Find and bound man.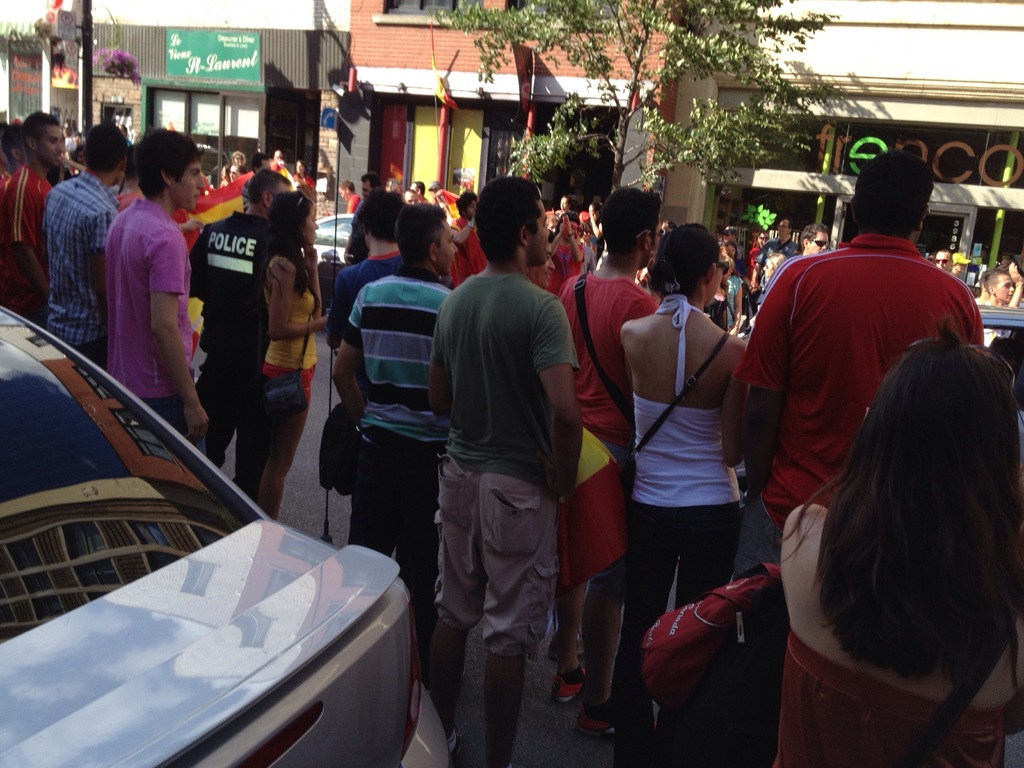
Bound: <bbox>331, 204, 455, 654</bbox>.
